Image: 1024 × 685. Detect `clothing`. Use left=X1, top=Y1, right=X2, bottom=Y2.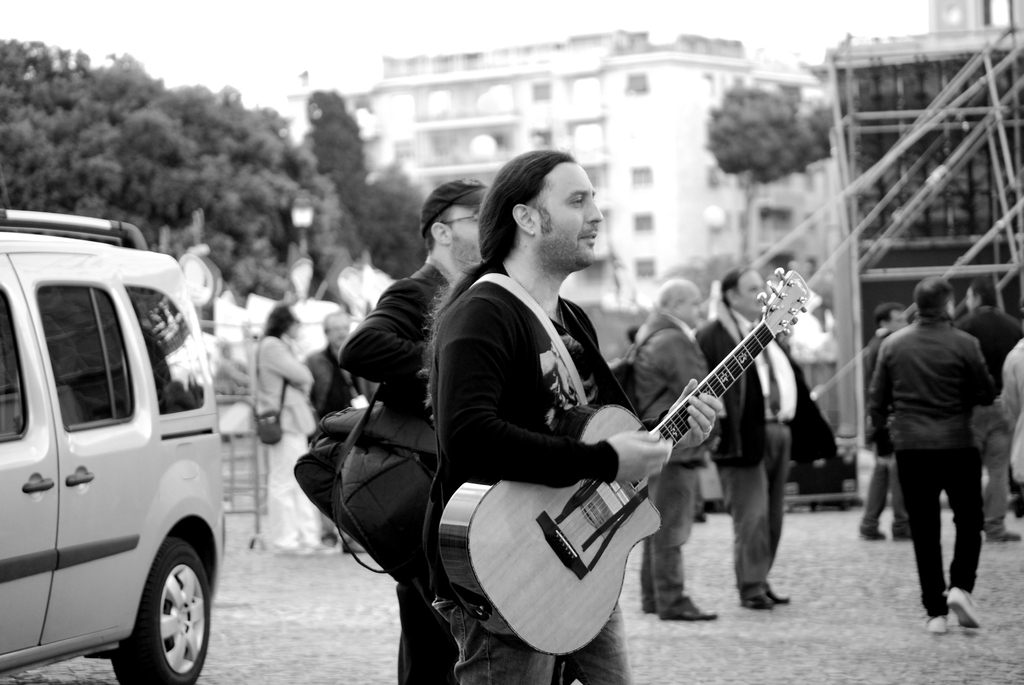
left=436, top=266, right=636, bottom=684.
